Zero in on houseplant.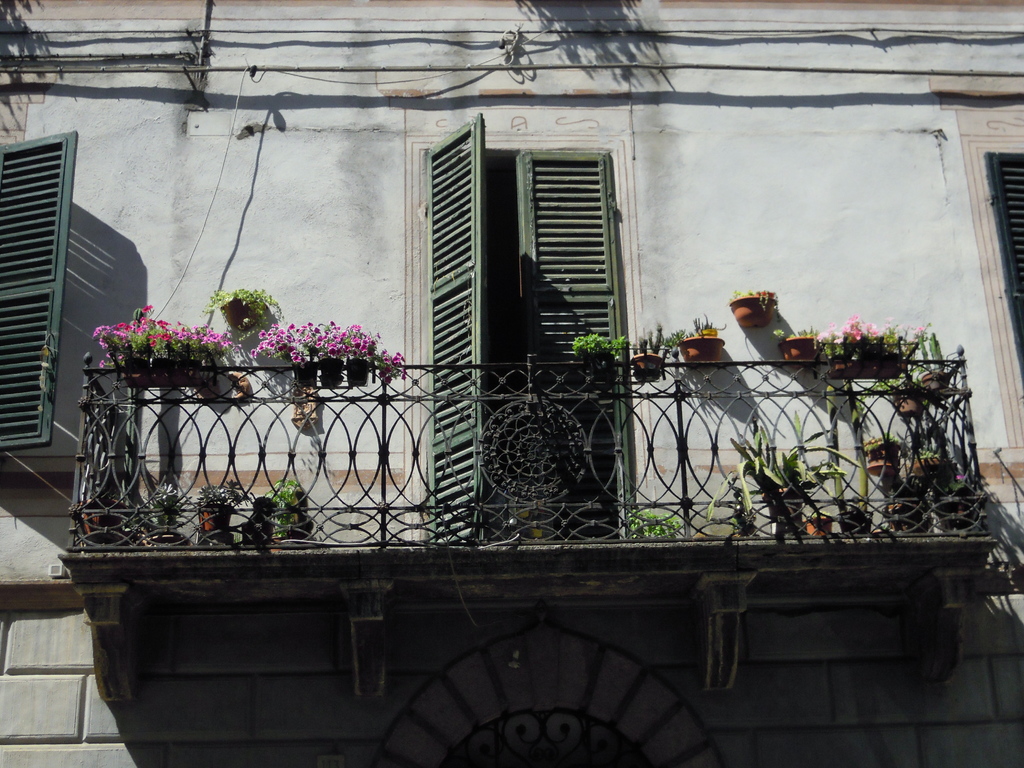
Zeroed in: <region>134, 483, 188, 549</region>.
